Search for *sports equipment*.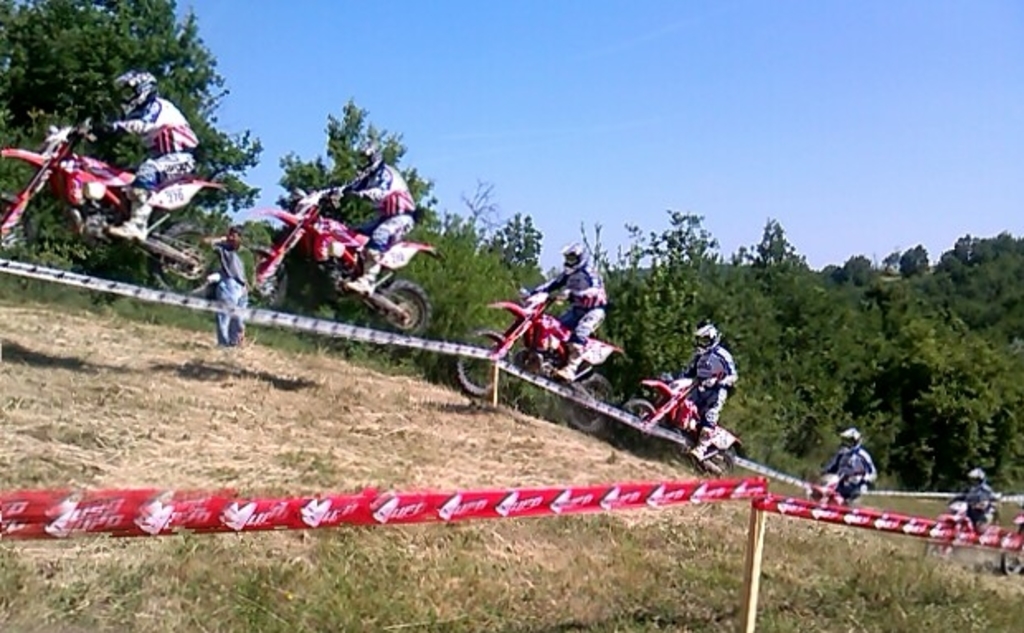
Found at <box>699,322,722,344</box>.
